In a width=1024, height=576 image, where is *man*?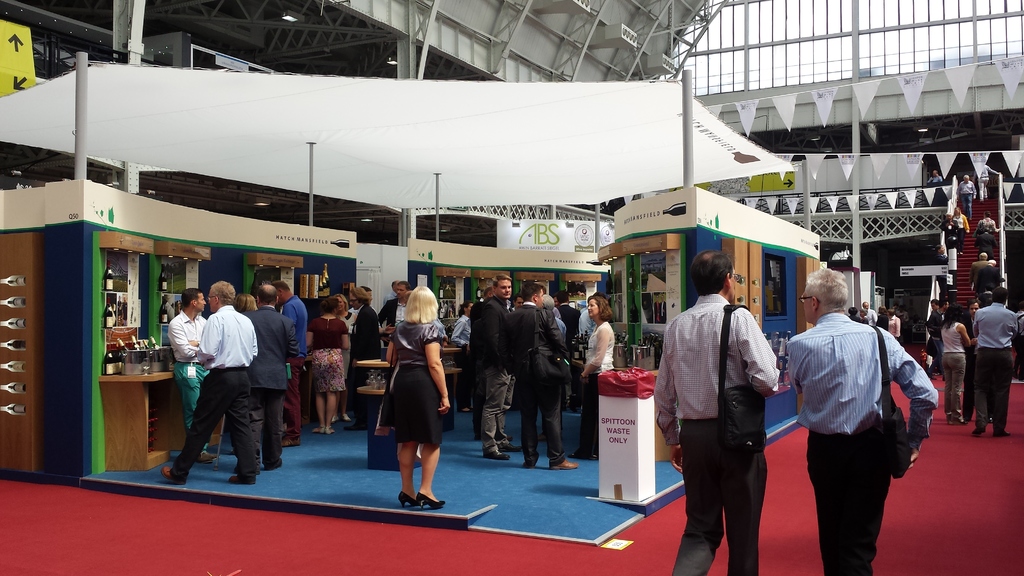
(938, 214, 959, 254).
